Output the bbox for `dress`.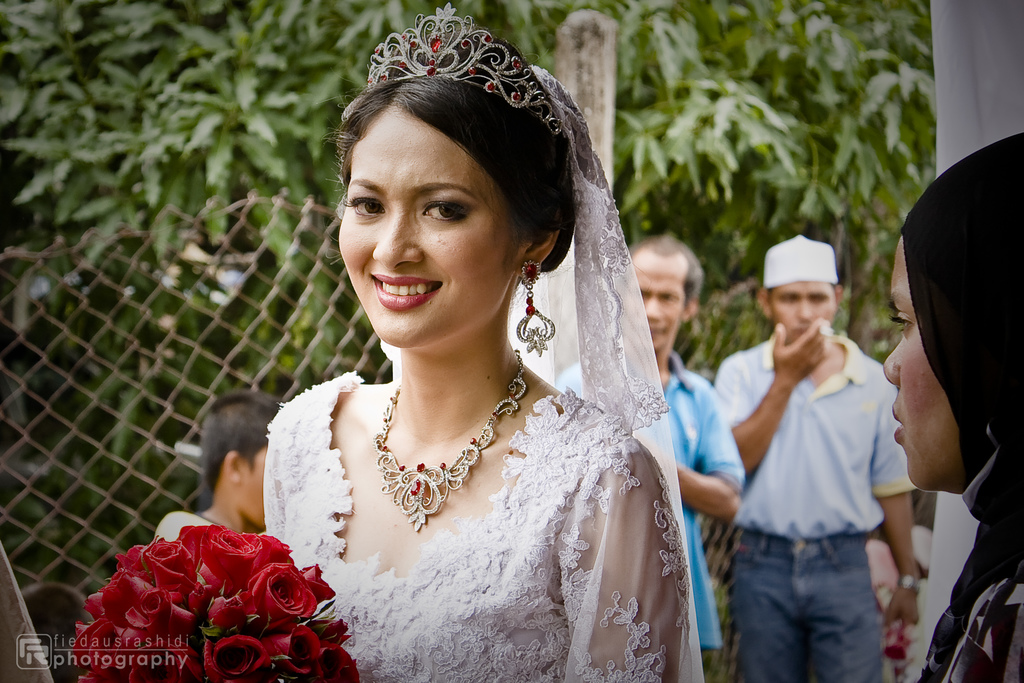
(x1=262, y1=53, x2=701, y2=682).
